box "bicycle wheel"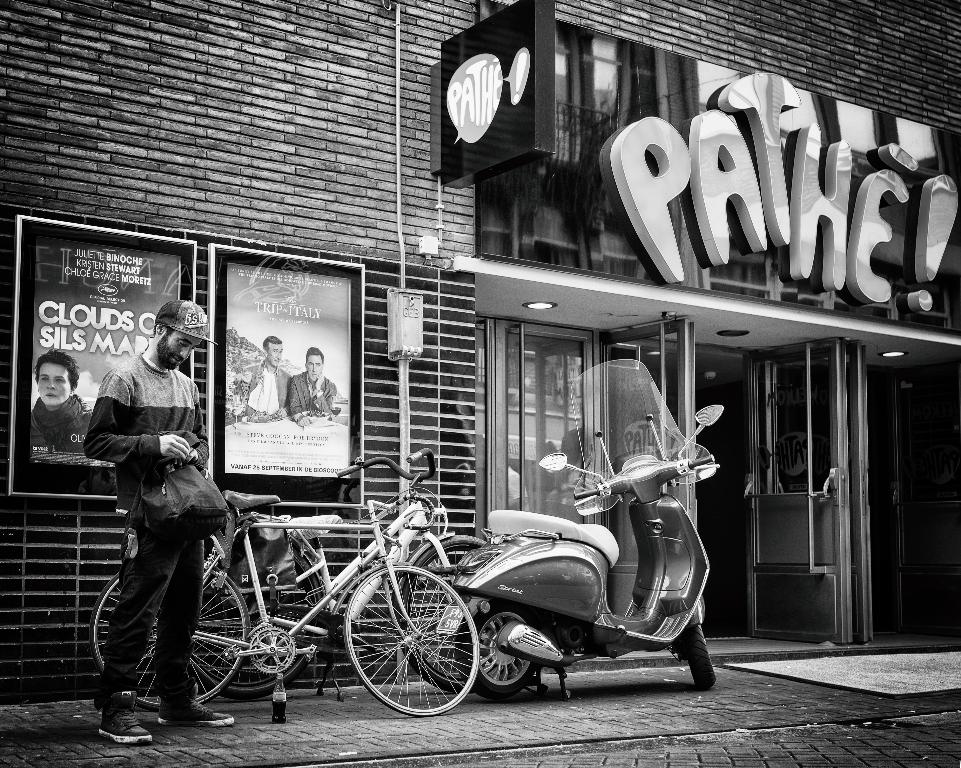
bbox(86, 570, 253, 709)
